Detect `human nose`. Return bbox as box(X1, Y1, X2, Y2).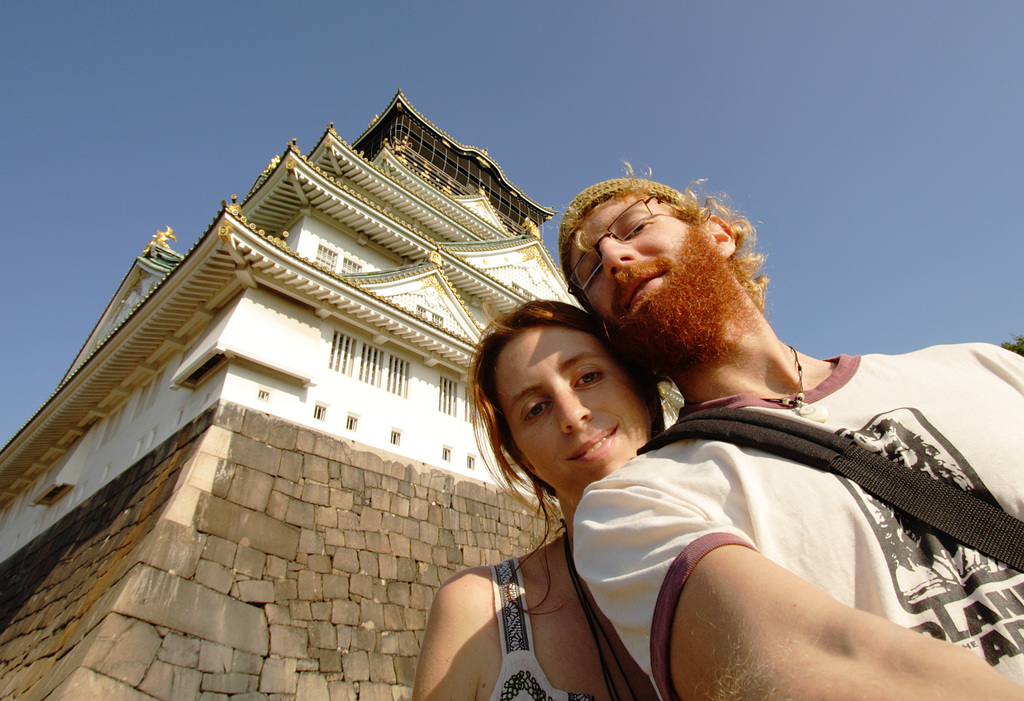
box(552, 383, 592, 433).
